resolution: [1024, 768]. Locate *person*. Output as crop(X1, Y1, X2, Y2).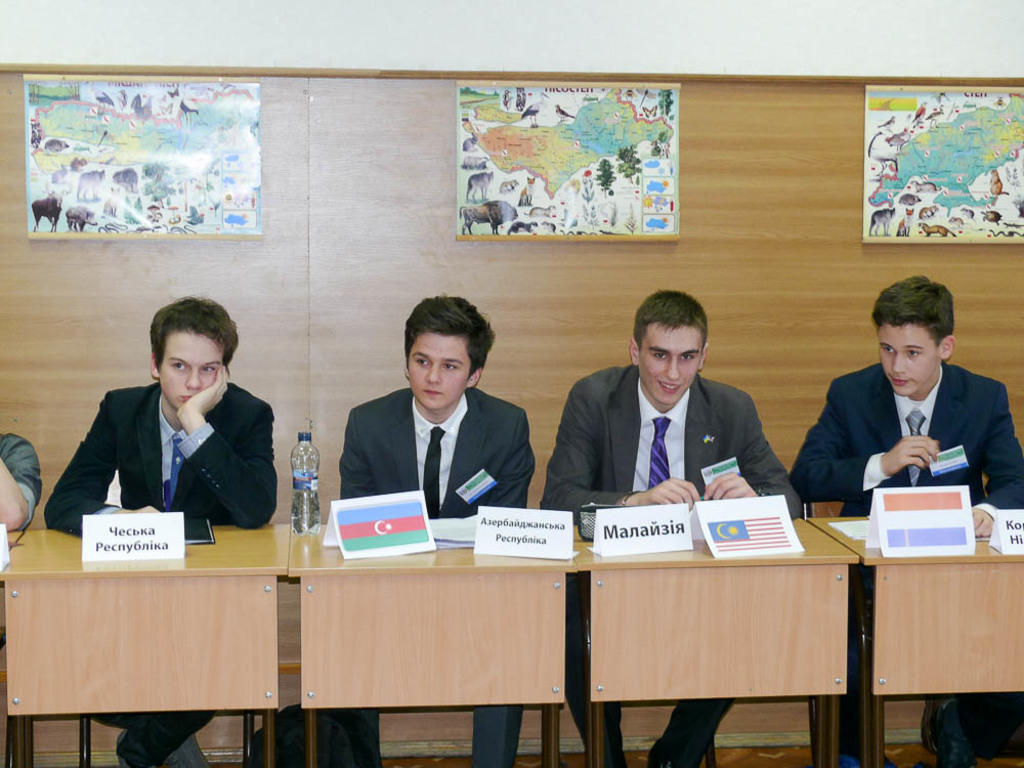
crop(783, 275, 1023, 767).
